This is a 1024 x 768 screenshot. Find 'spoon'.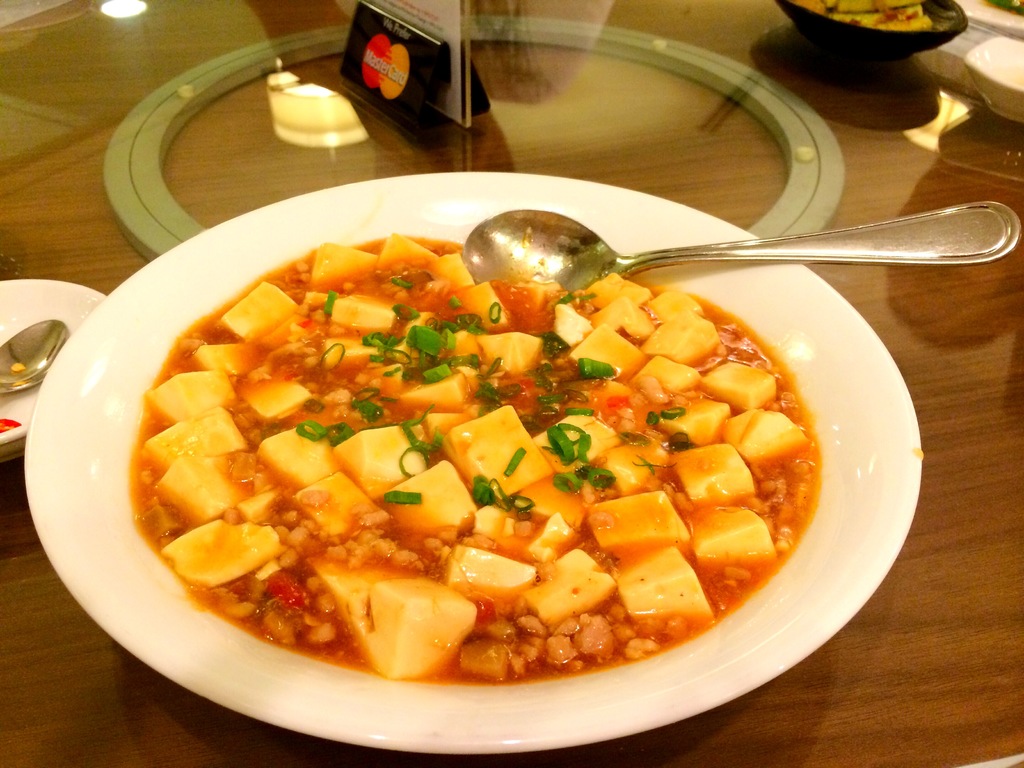
Bounding box: (0, 320, 68, 392).
